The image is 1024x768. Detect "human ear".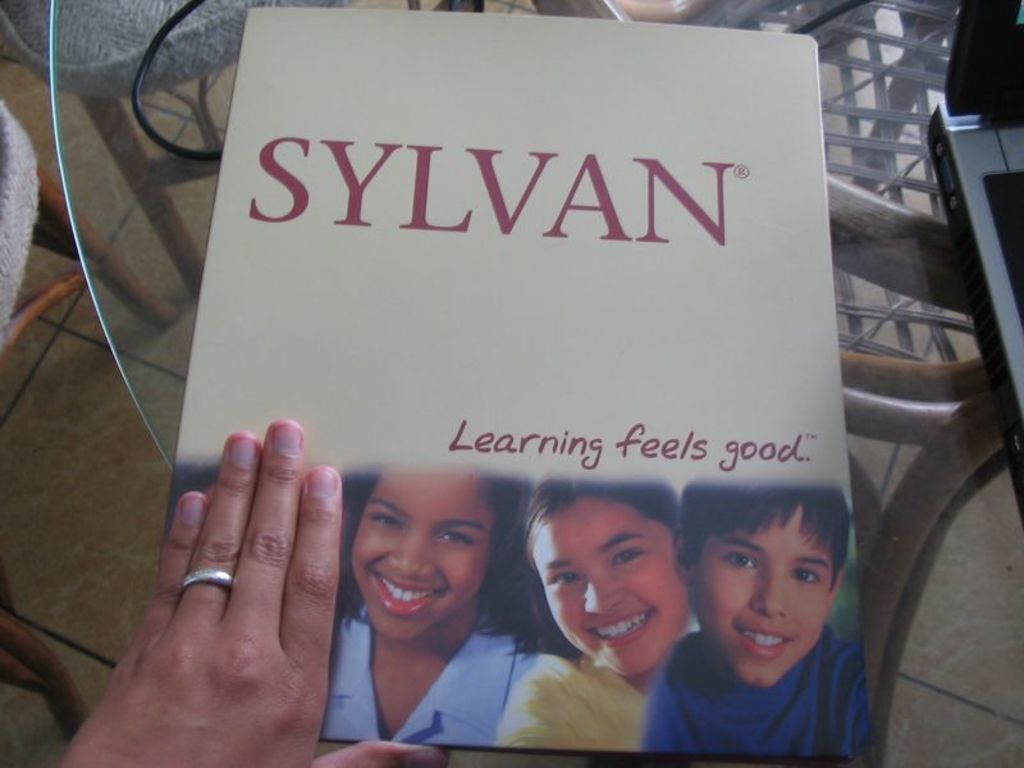
Detection: [left=681, top=544, right=699, bottom=579].
